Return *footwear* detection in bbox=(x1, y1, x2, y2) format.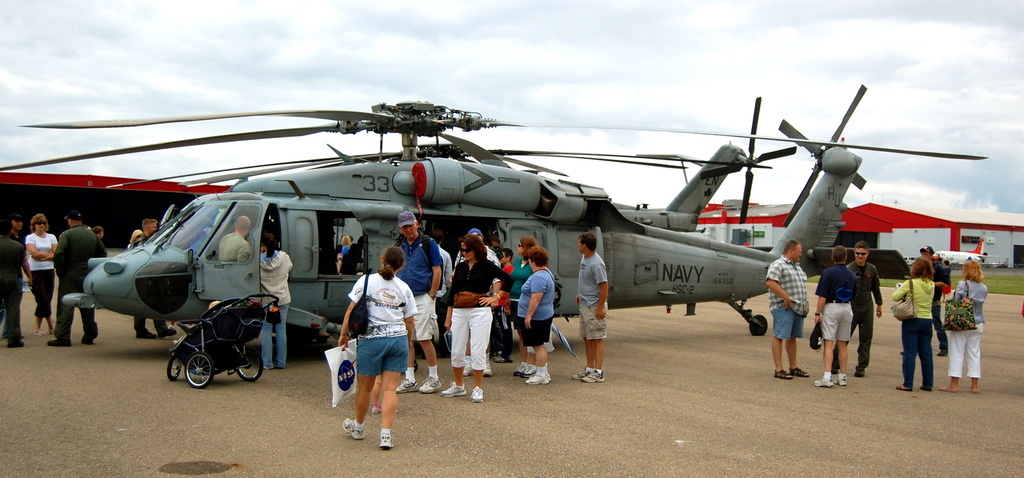
bbox=(790, 366, 811, 378).
